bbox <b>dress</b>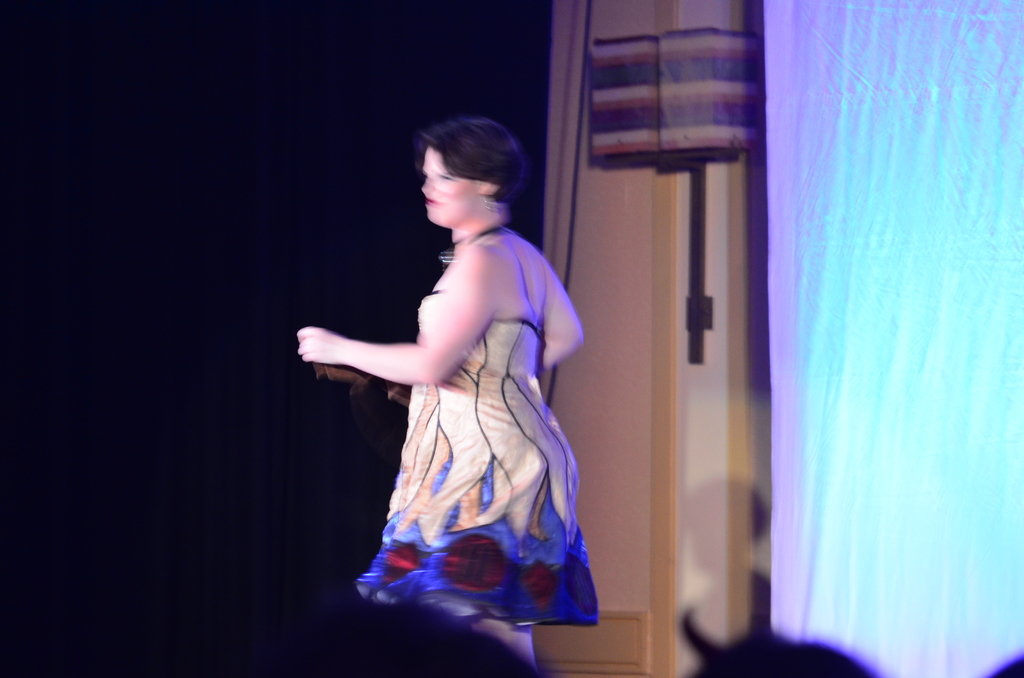
314:210:575:608
